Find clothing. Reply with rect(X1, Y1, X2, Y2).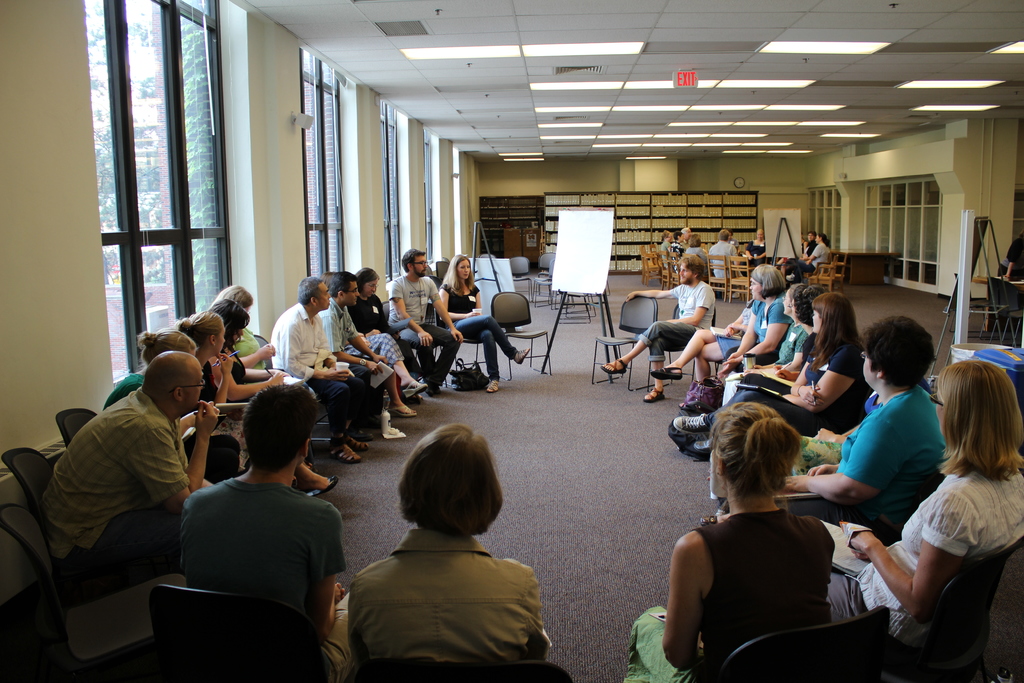
rect(374, 277, 414, 375).
